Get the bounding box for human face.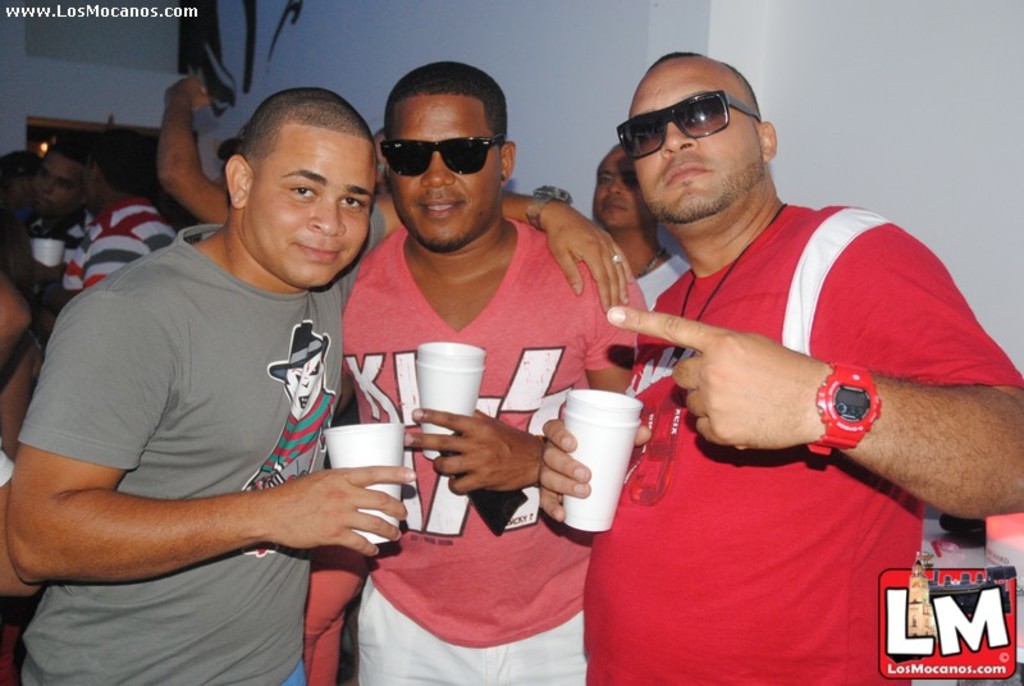
[31,150,84,211].
